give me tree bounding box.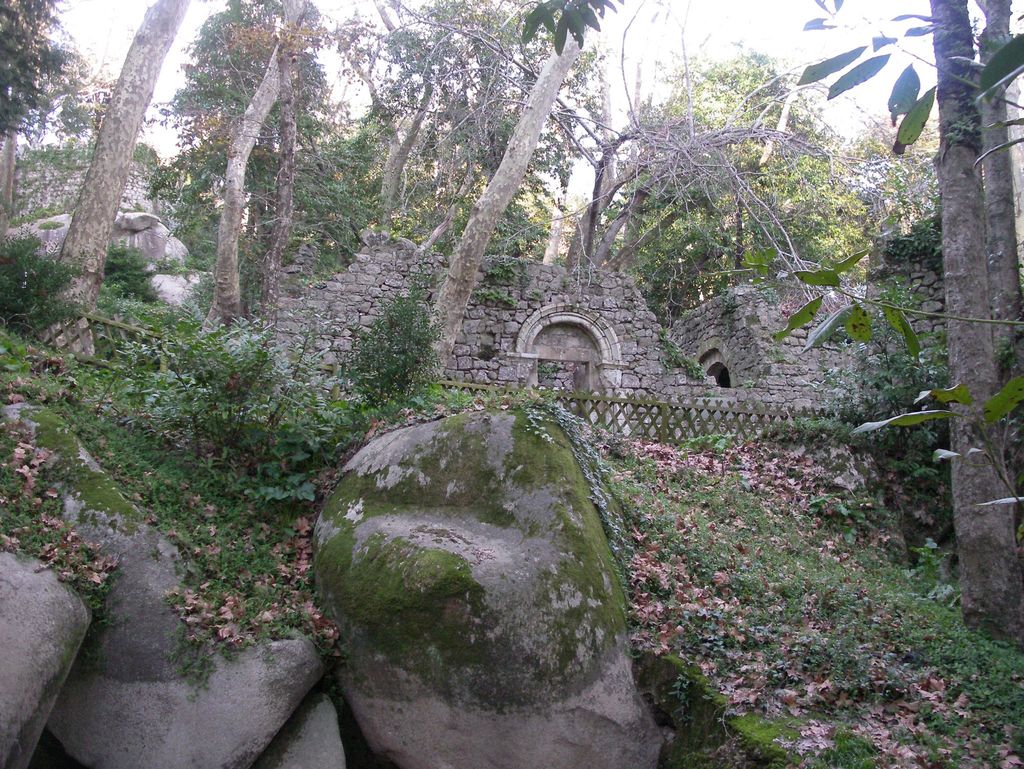
crop(403, 0, 624, 384).
